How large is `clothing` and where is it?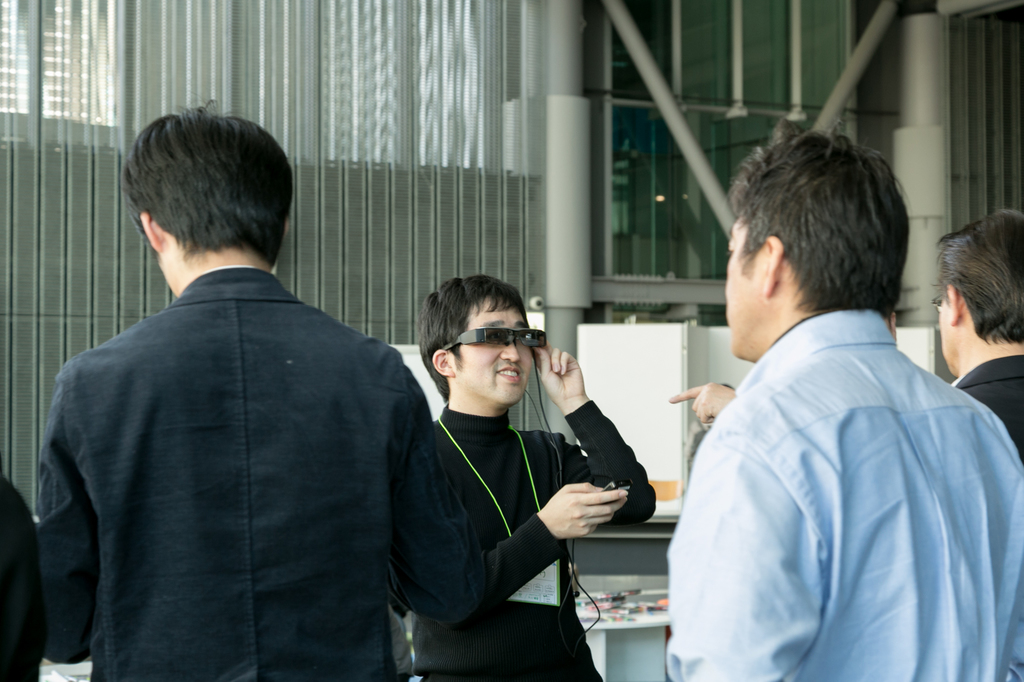
Bounding box: <region>660, 255, 1010, 674</region>.
